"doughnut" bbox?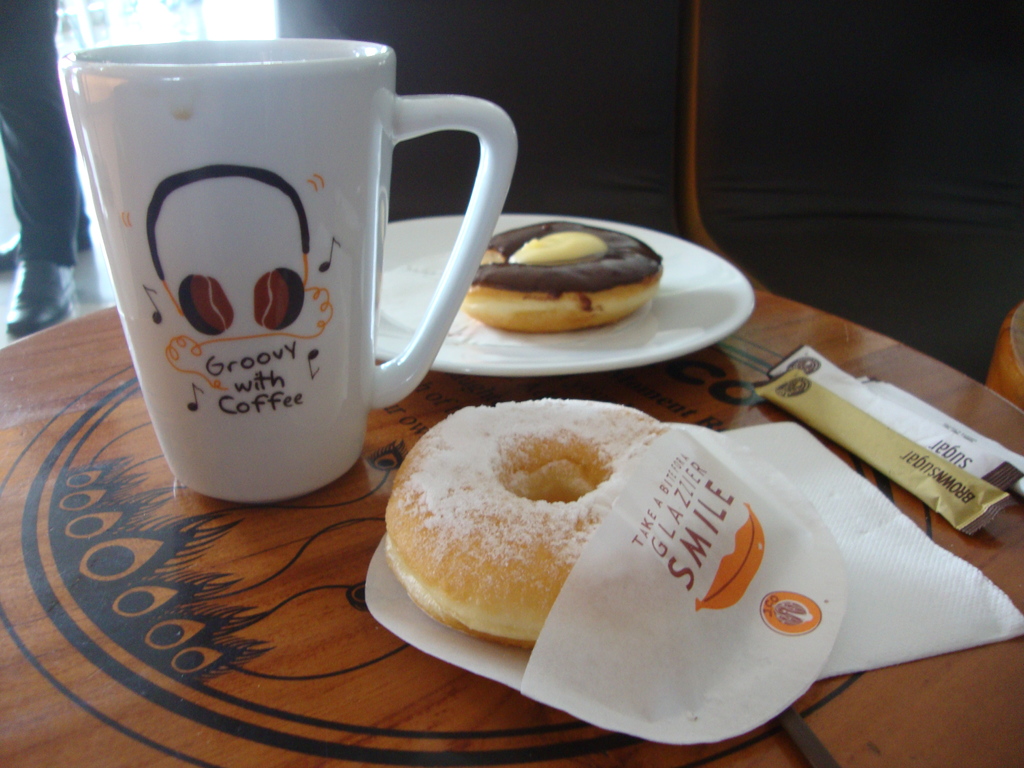
[465,220,668,331]
